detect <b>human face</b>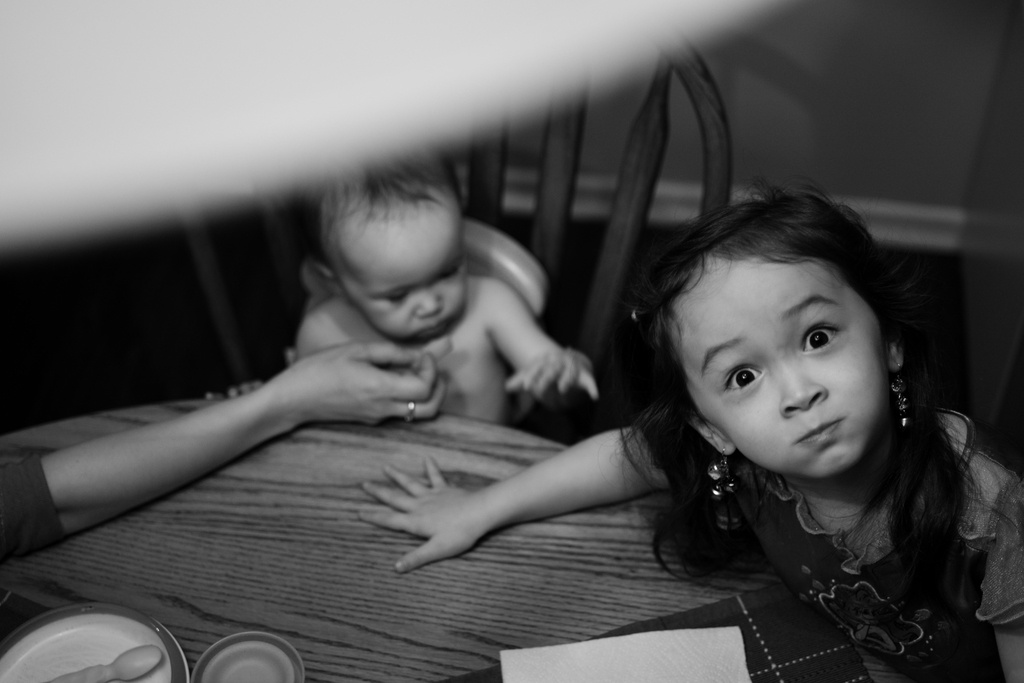
335,210,459,336
